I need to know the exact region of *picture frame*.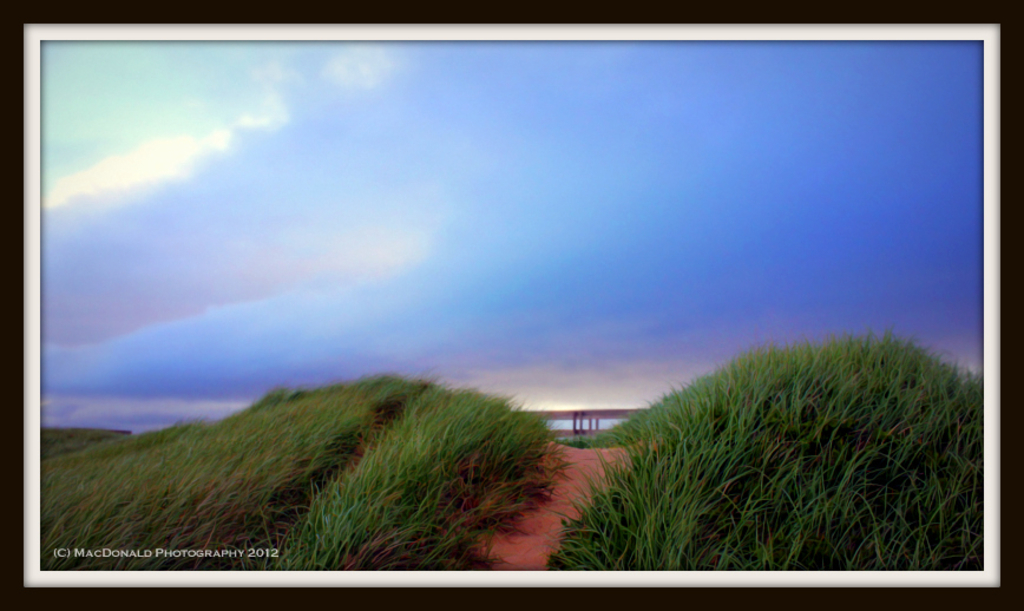
Region: {"left": 0, "top": 0, "right": 1023, "bottom": 610}.
